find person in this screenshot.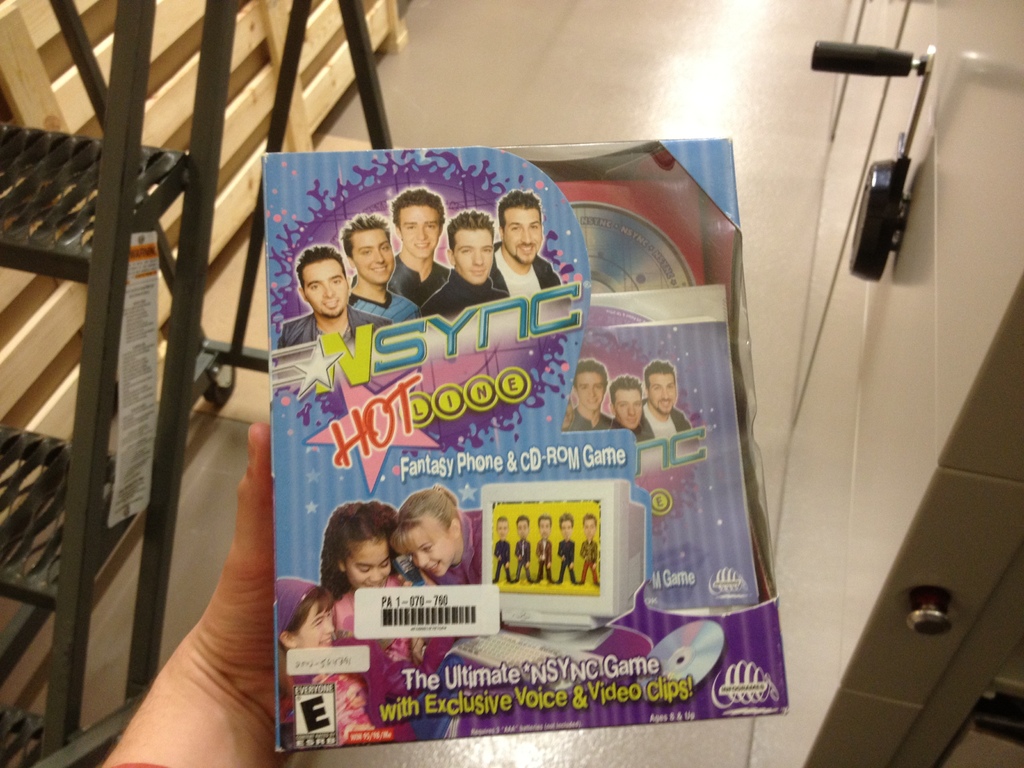
The bounding box for person is [left=558, top=515, right=577, bottom=586].
